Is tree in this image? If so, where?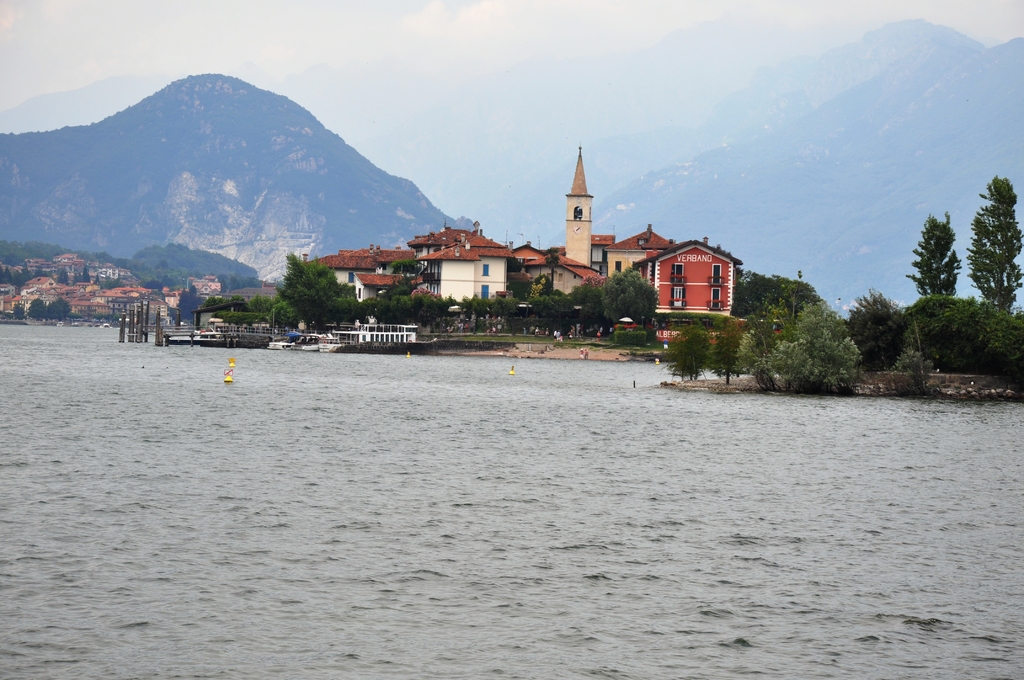
Yes, at bbox(391, 287, 451, 336).
